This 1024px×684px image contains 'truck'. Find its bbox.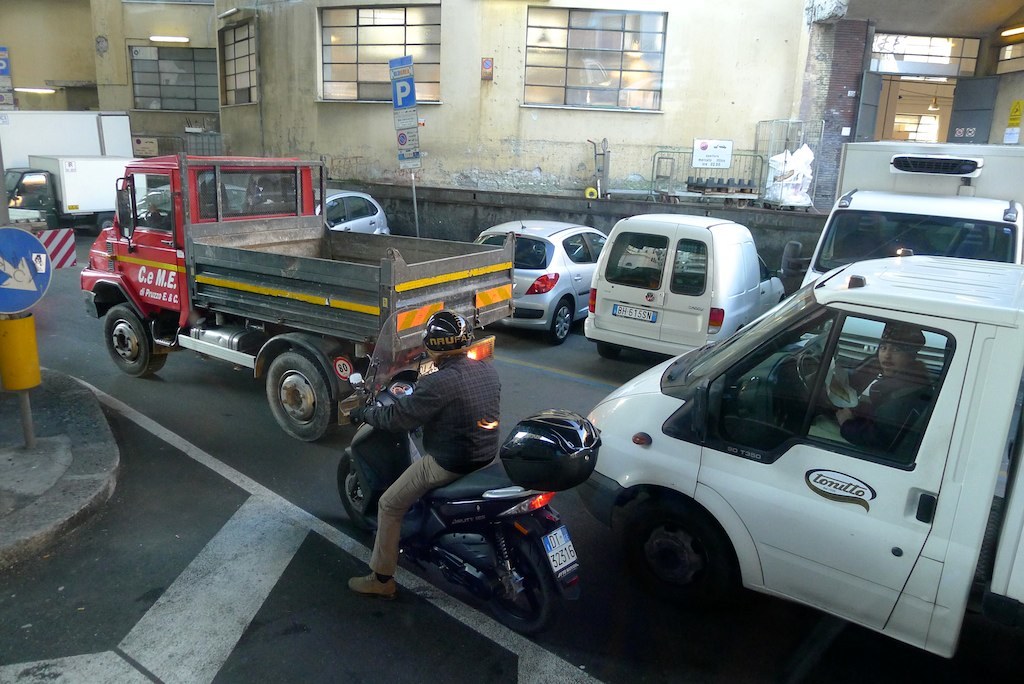
<bbox>572, 249, 1023, 682</bbox>.
